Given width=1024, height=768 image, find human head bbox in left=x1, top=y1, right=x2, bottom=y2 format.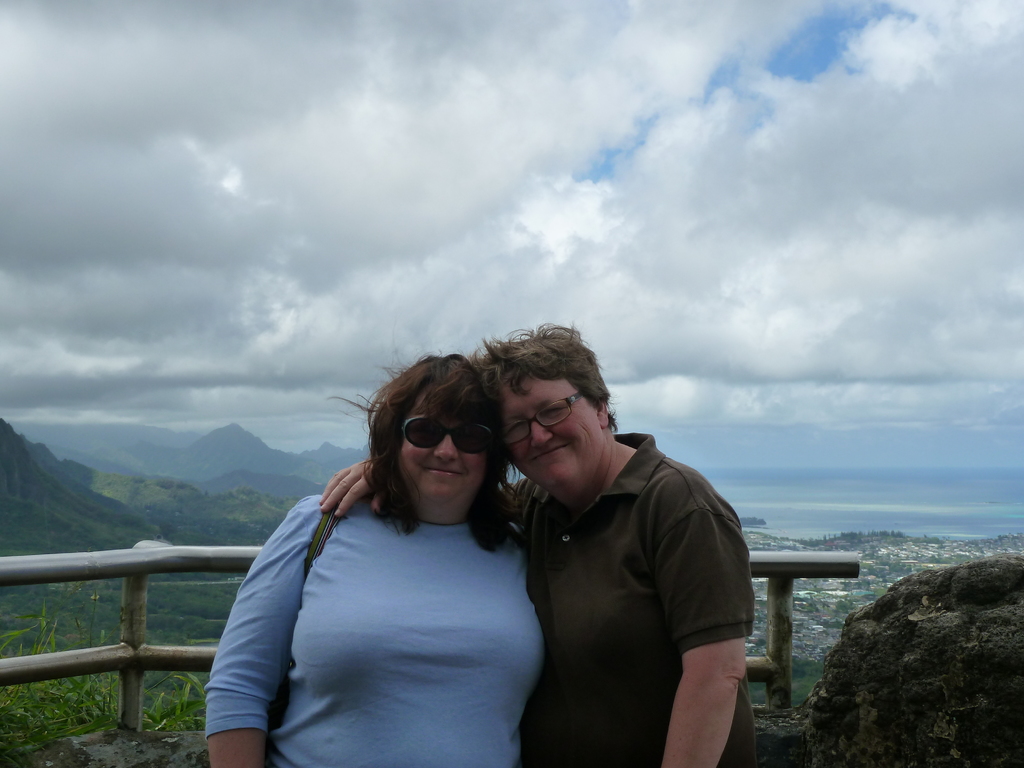
left=357, top=362, right=512, bottom=531.
